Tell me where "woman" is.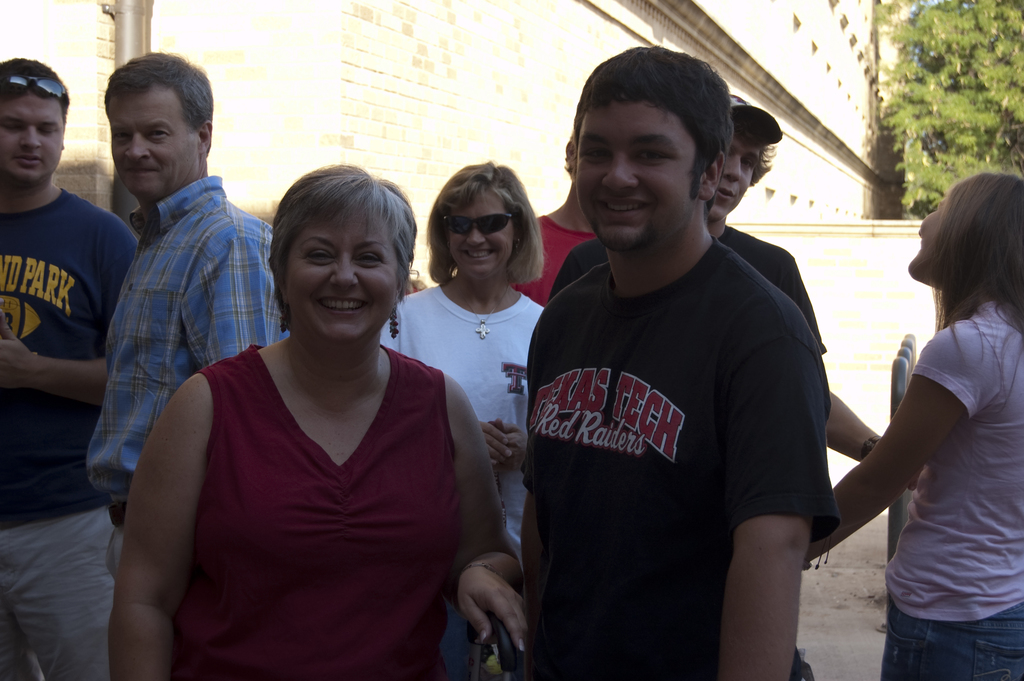
"woman" is at {"left": 378, "top": 162, "right": 546, "bottom": 575}.
